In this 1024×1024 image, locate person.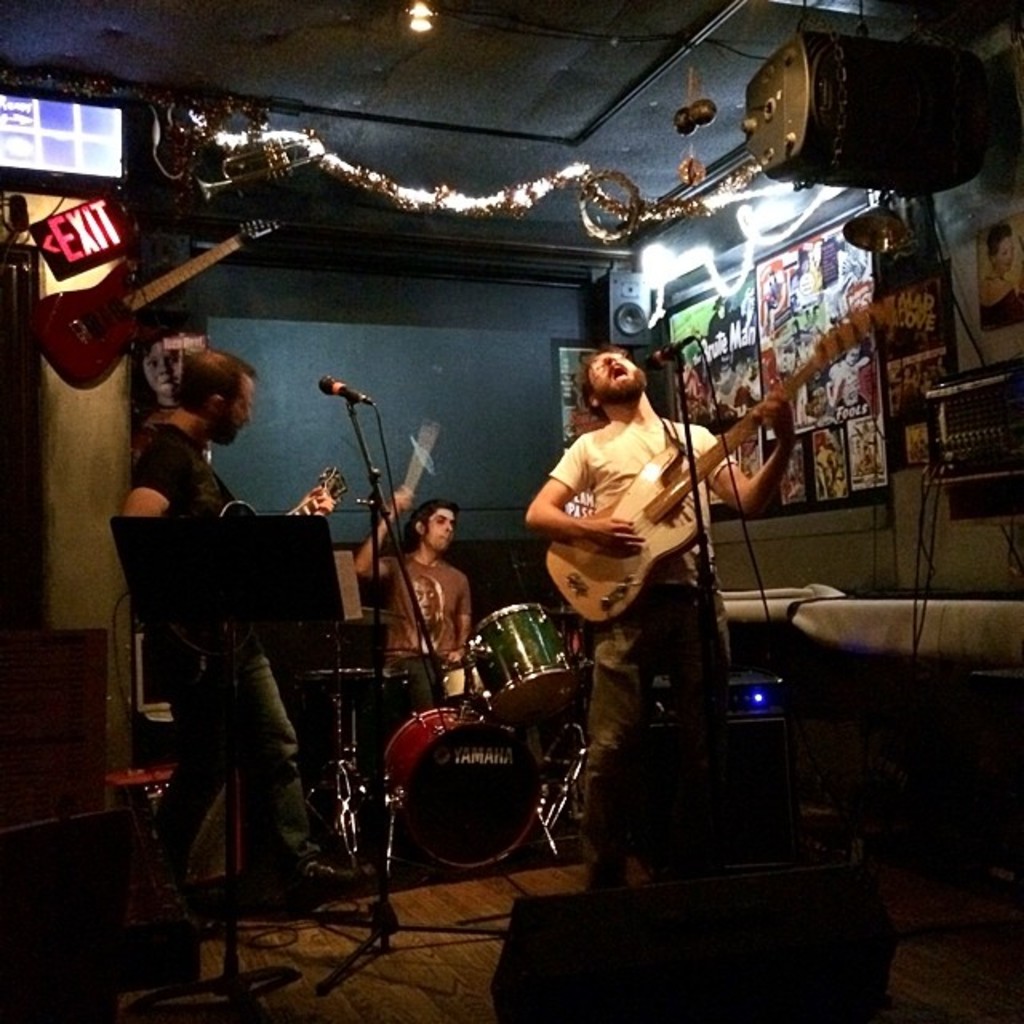
Bounding box: 525/338/803/891.
